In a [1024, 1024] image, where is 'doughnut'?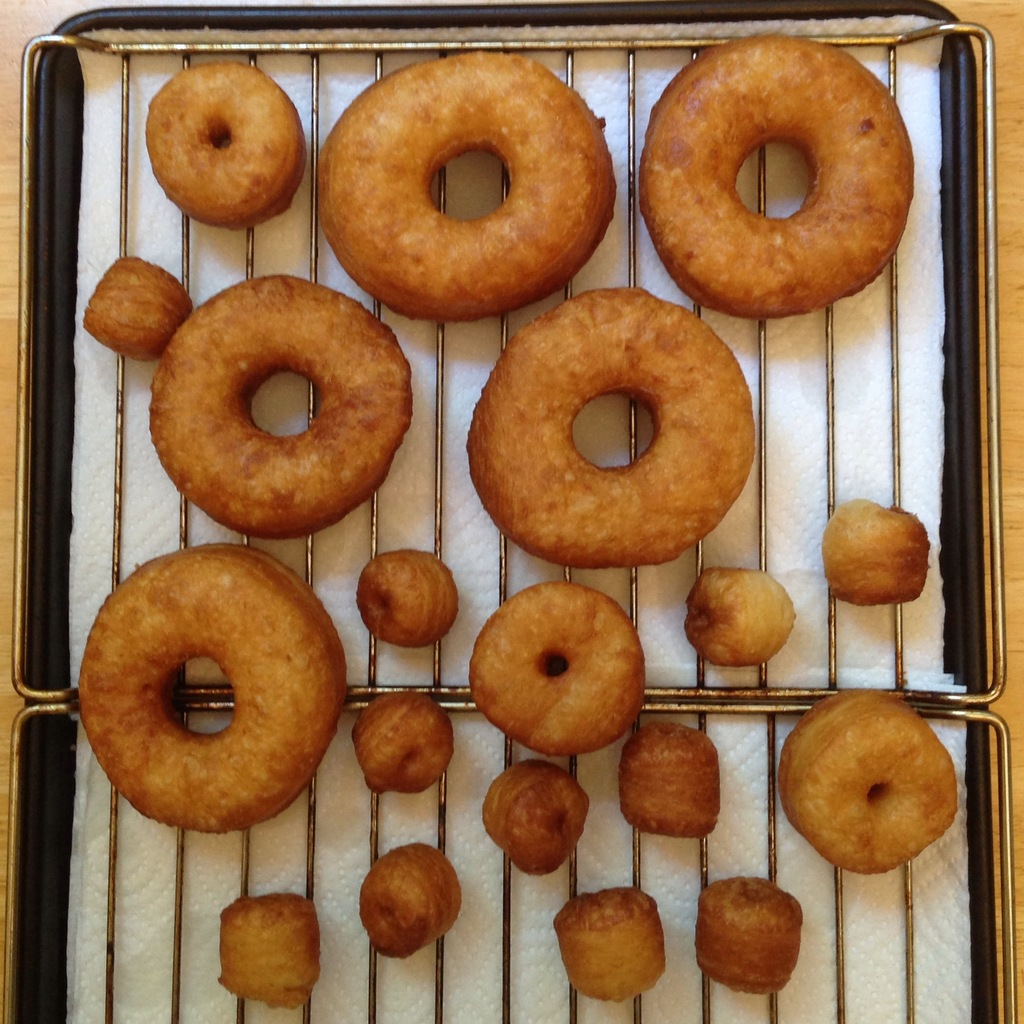
774, 690, 958, 867.
